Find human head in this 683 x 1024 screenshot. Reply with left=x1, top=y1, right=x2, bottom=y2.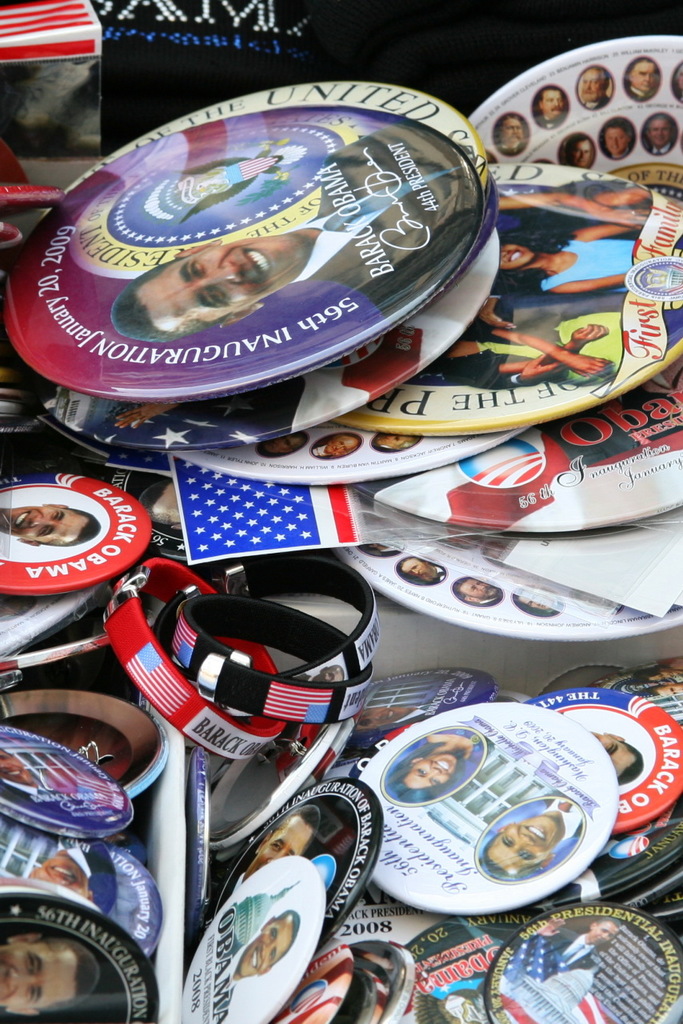
left=600, top=119, right=633, bottom=158.
